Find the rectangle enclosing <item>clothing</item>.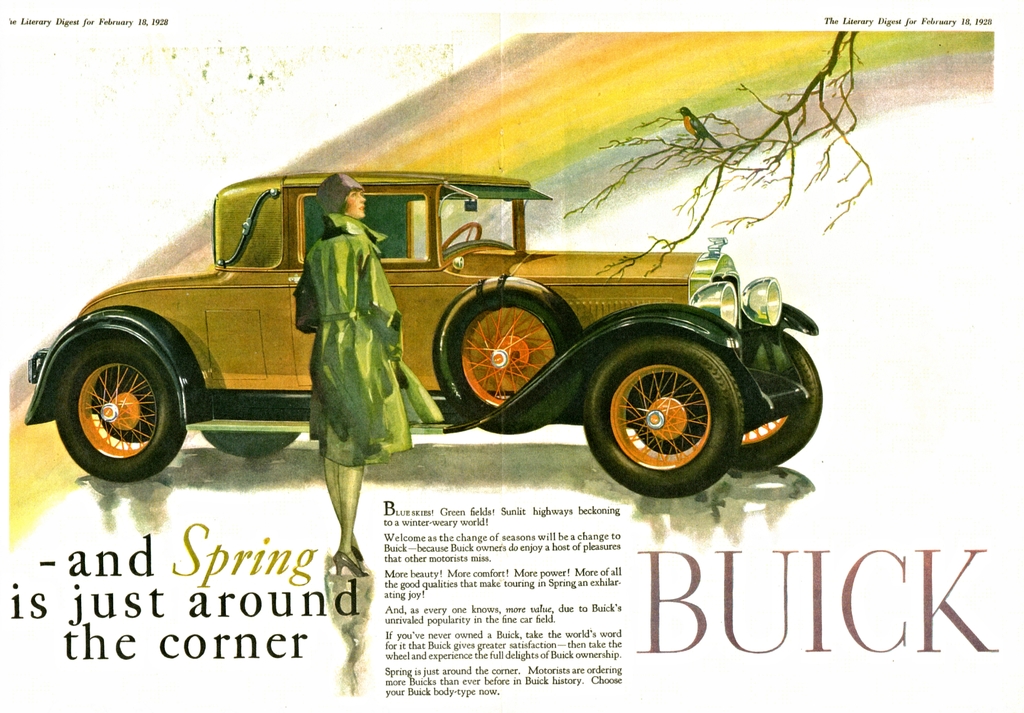
{"x1": 292, "y1": 211, "x2": 448, "y2": 461}.
